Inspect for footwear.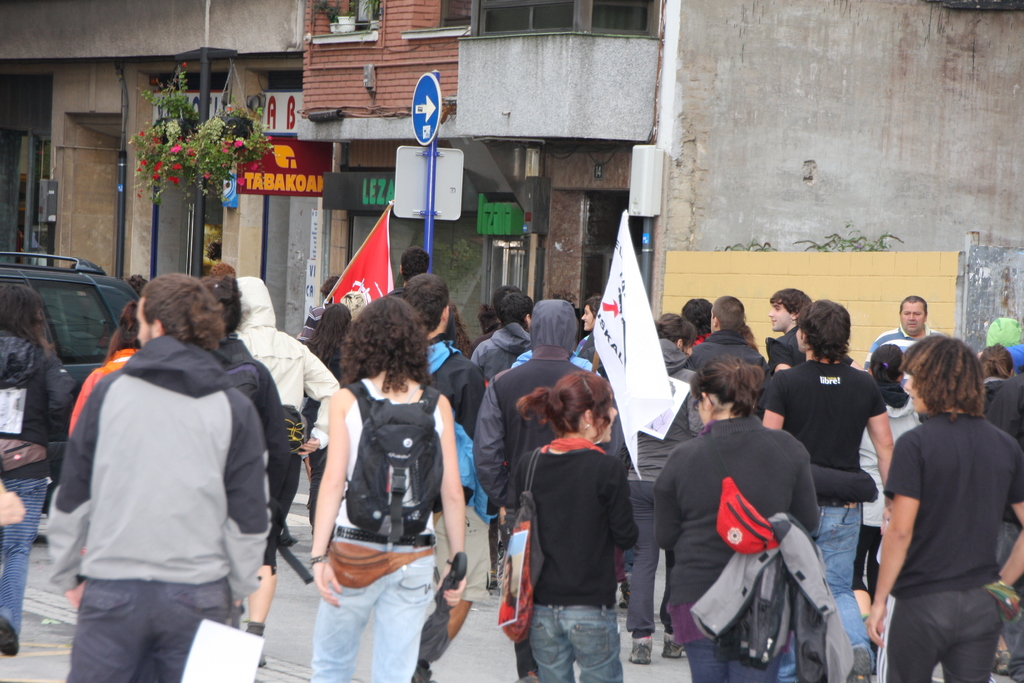
Inspection: <region>0, 618, 18, 657</region>.
